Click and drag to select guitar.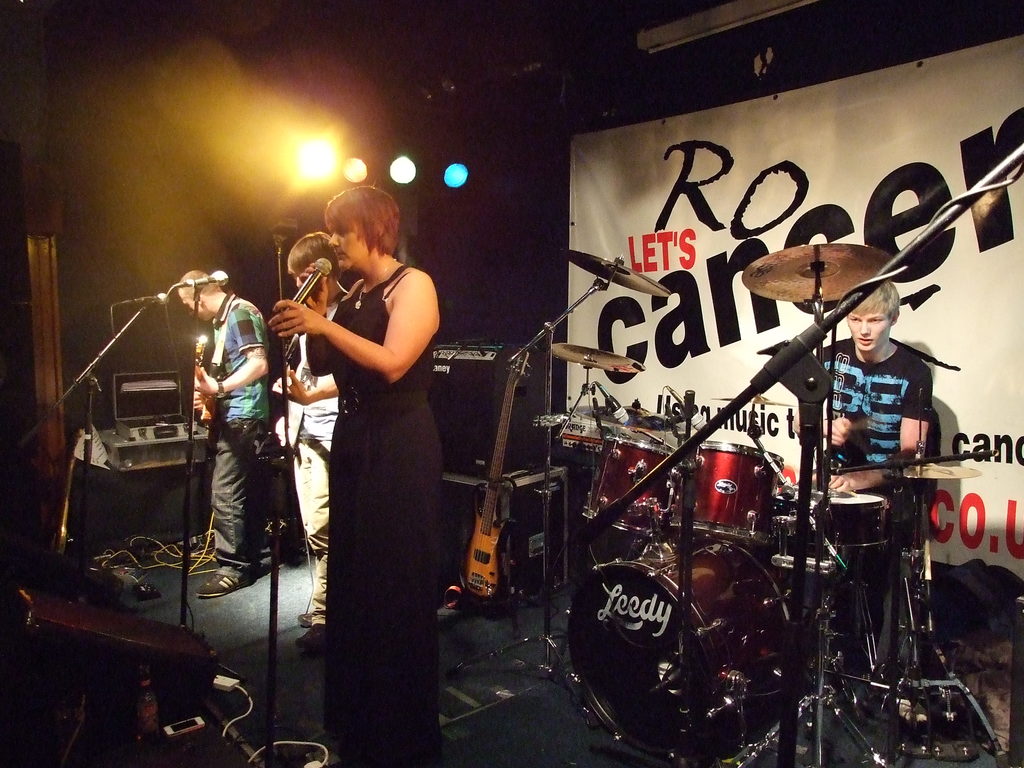
Selection: <box>190,344,219,419</box>.
